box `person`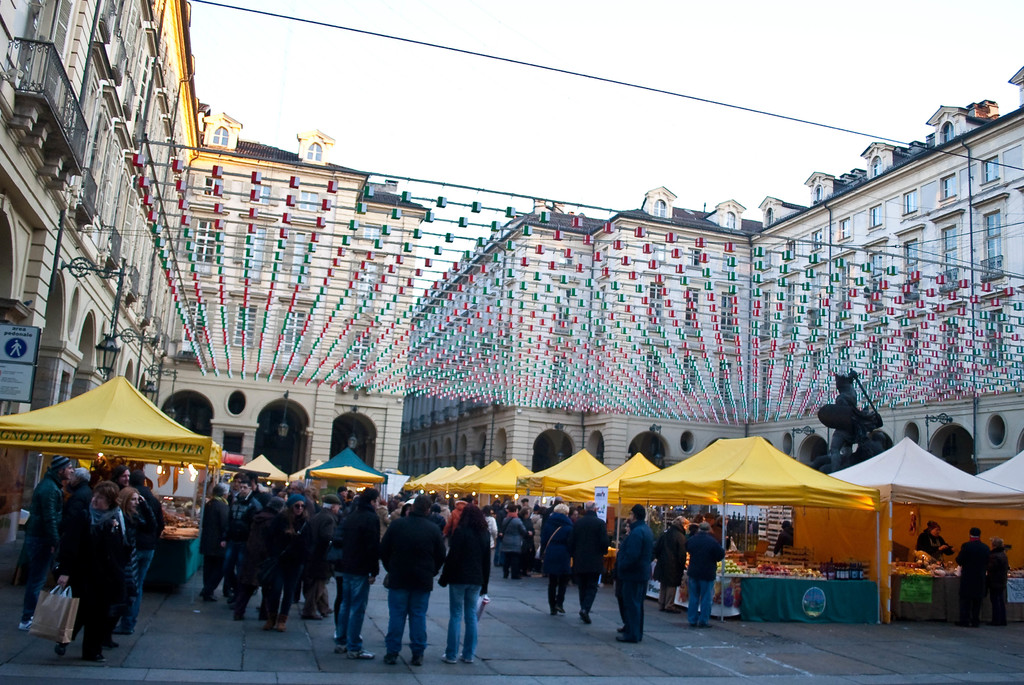
(114, 468, 164, 637)
